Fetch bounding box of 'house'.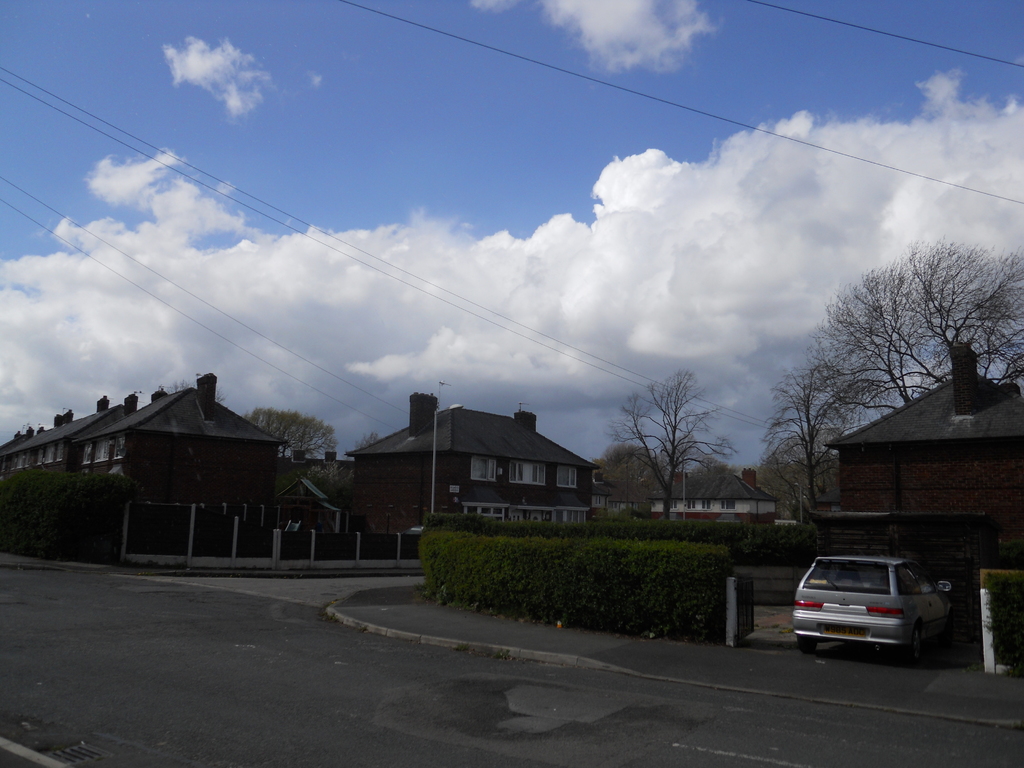
Bbox: [650, 463, 785, 522].
